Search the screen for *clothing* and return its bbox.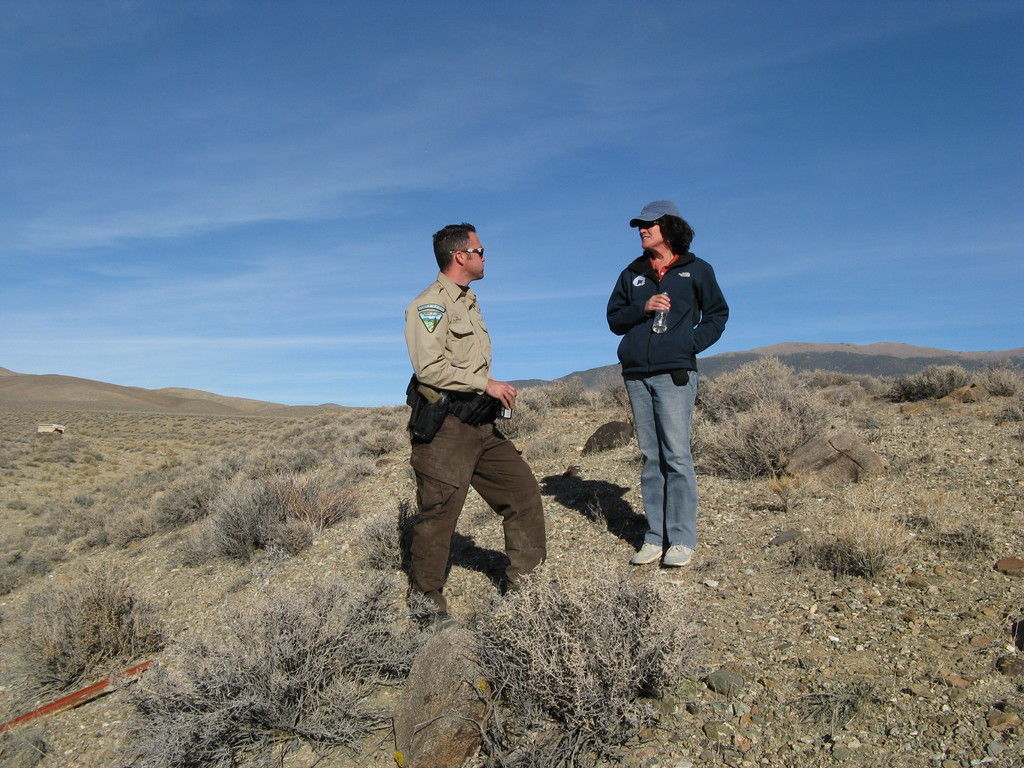
Found: left=601, top=248, right=730, bottom=547.
